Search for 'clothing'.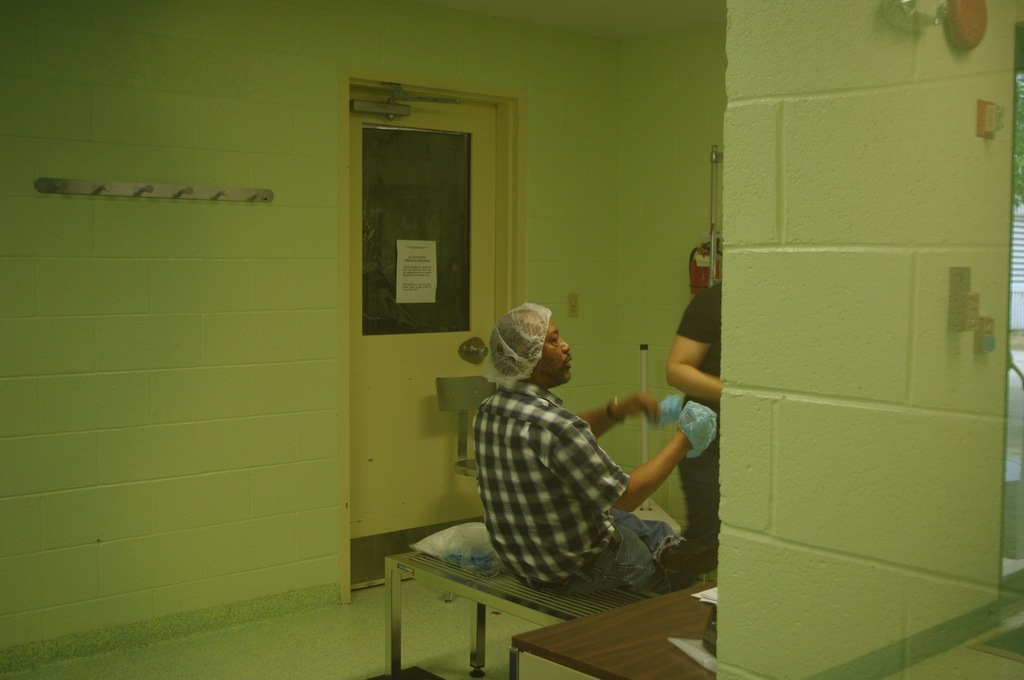
Found at box=[665, 292, 742, 540].
